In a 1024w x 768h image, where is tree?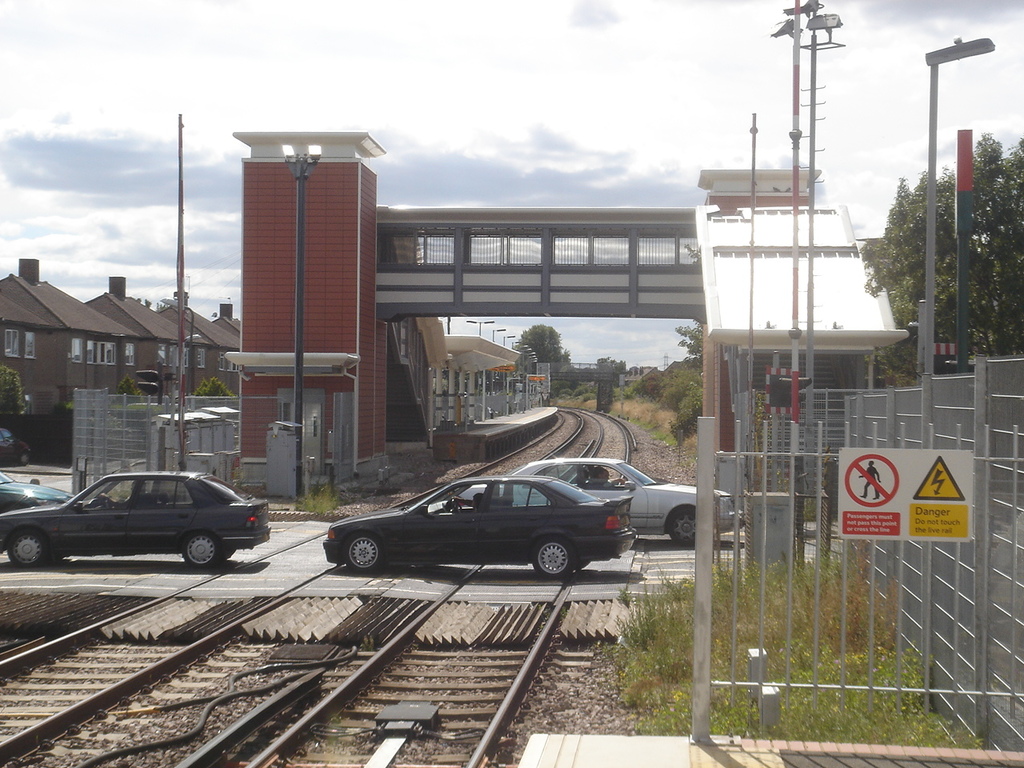
855, 239, 986, 373.
